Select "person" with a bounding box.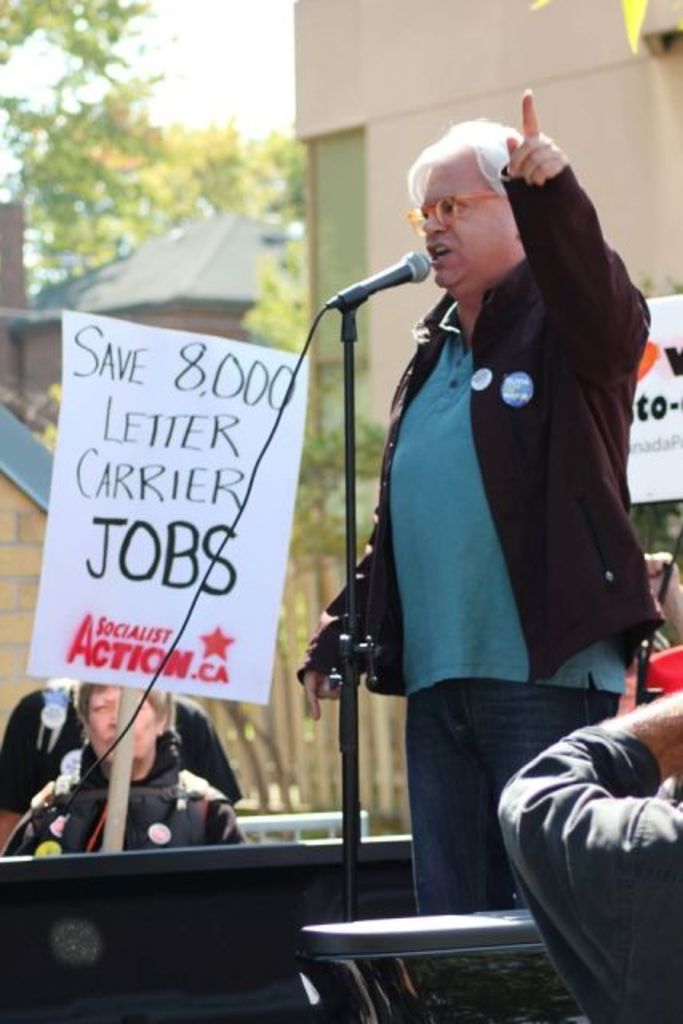
<box>3,611,253,822</box>.
